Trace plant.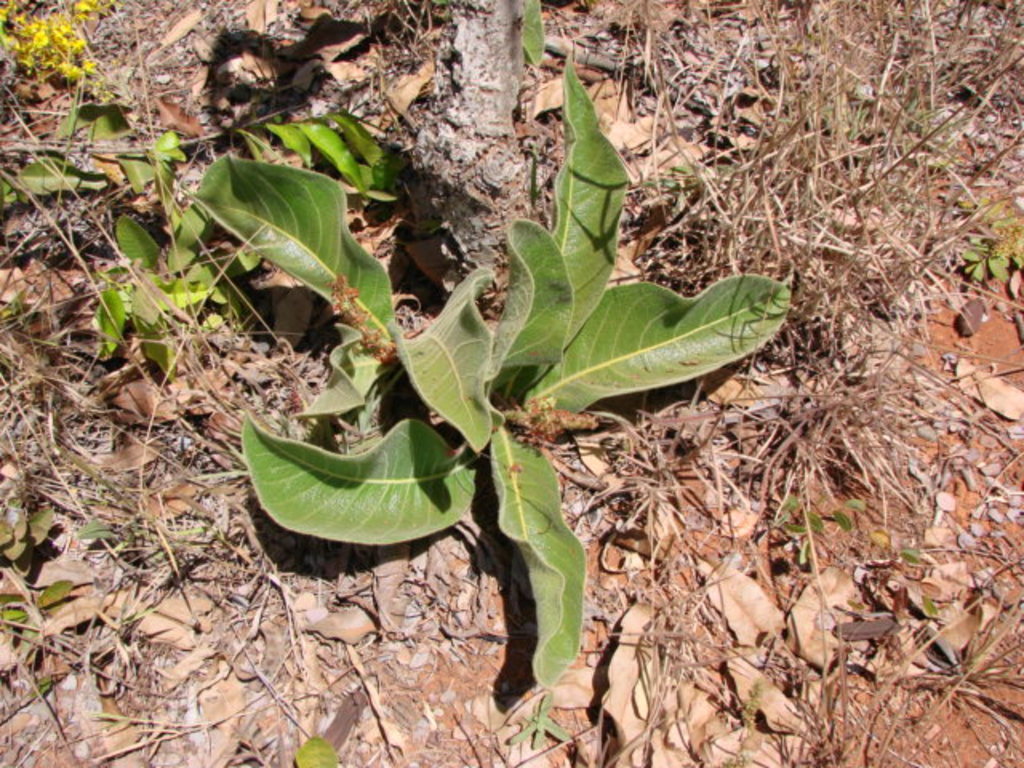
Traced to box=[933, 222, 1022, 294].
